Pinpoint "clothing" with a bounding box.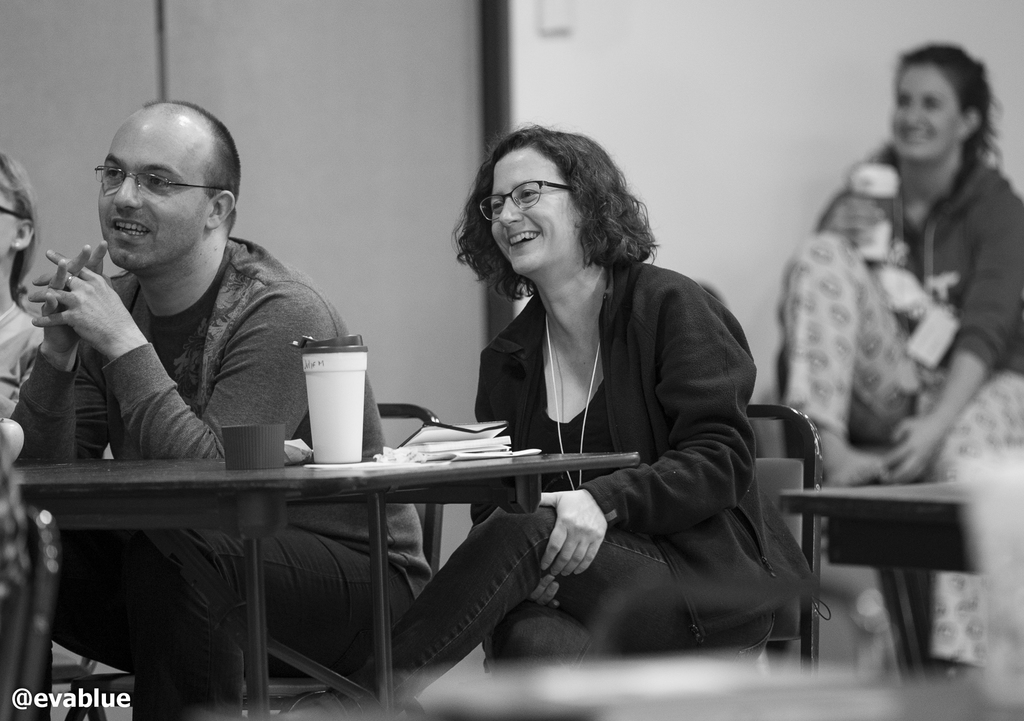
<bbox>9, 231, 436, 720</bbox>.
